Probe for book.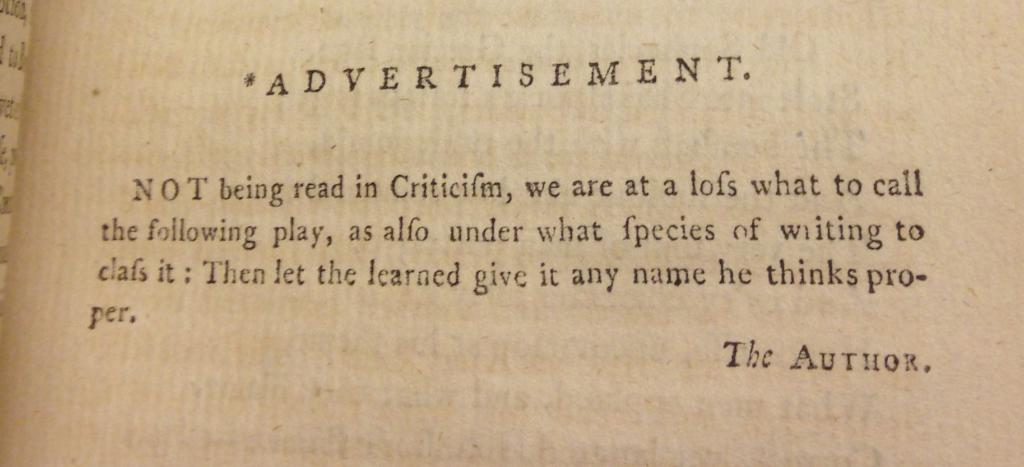
Probe result: {"left": 0, "top": 0, "right": 1023, "bottom": 466}.
